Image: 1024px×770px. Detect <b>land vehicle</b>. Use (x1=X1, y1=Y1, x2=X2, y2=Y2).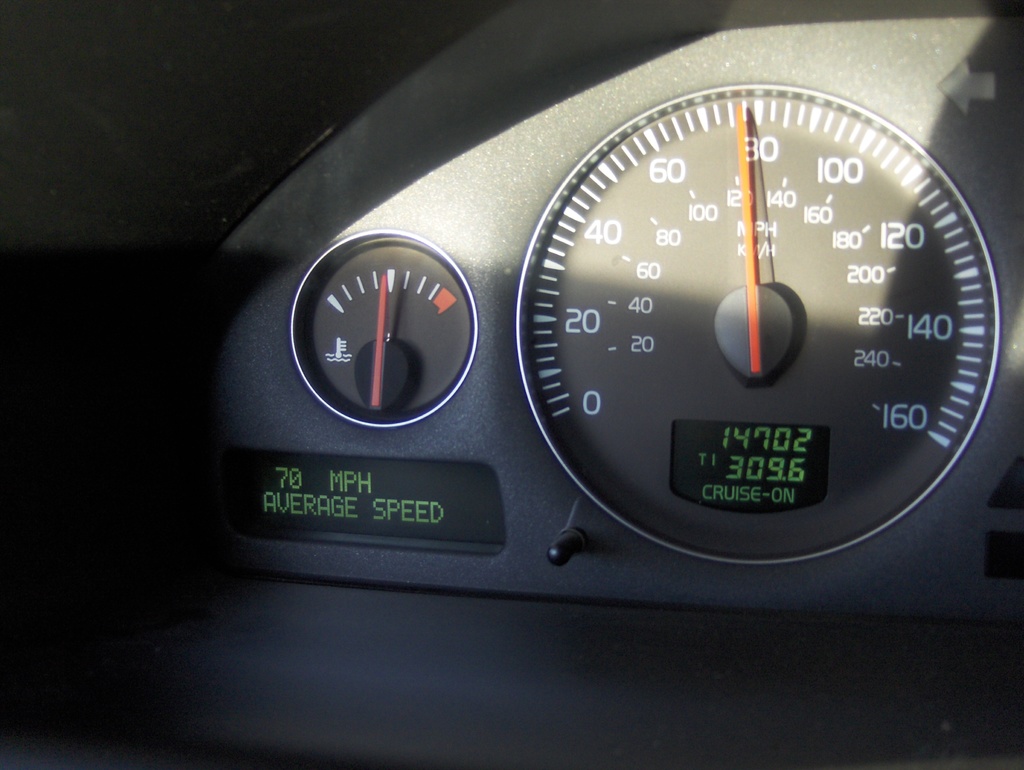
(x1=223, y1=12, x2=1023, y2=666).
